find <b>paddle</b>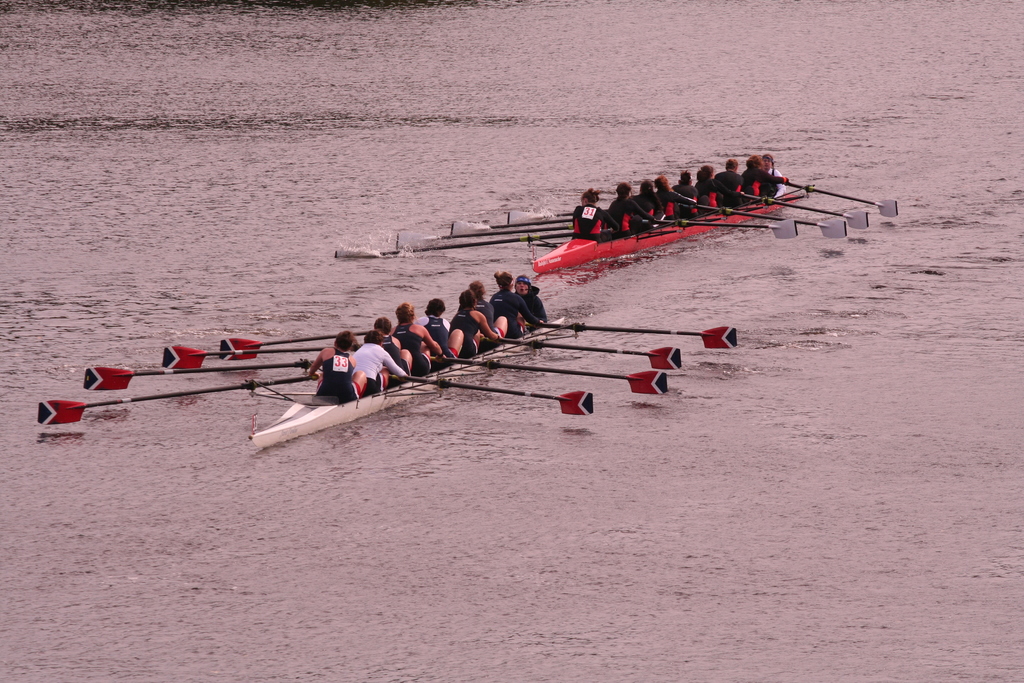
447, 218, 577, 235
